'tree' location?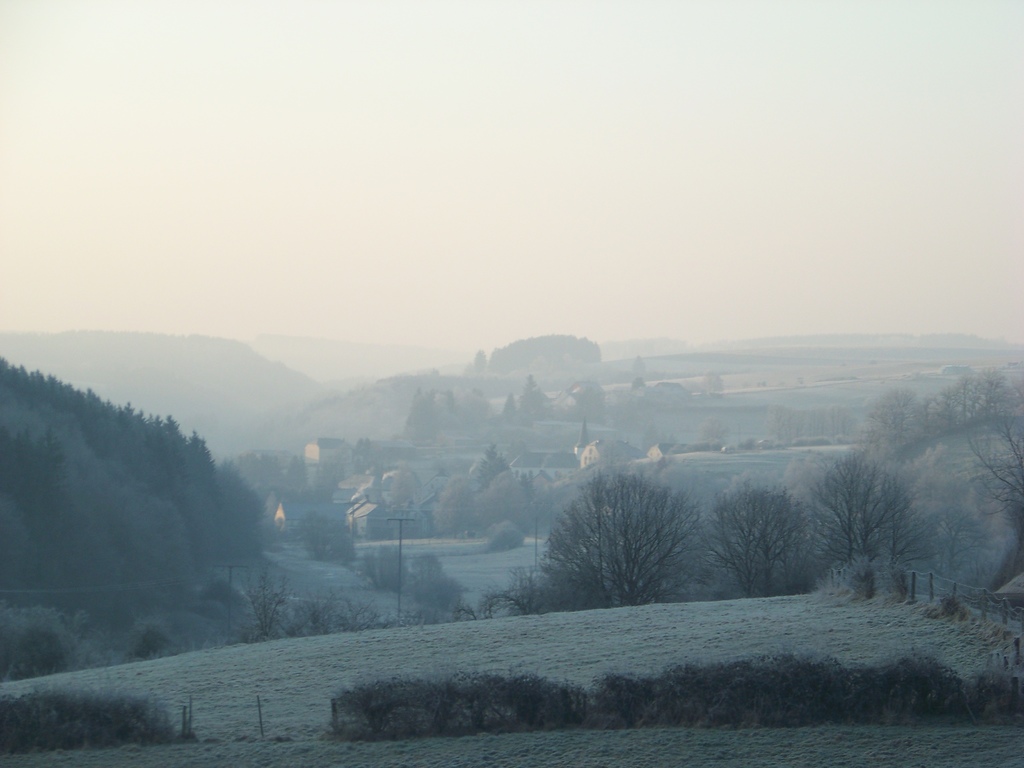
box(403, 568, 469, 610)
